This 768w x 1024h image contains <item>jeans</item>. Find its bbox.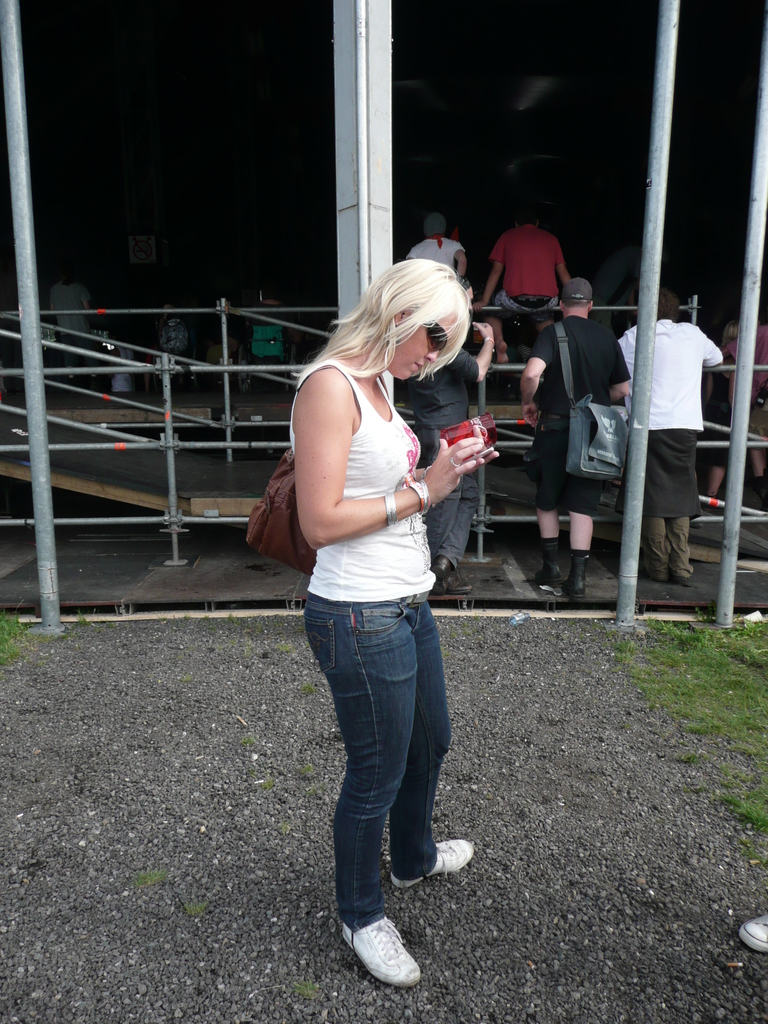
box(313, 604, 466, 948).
